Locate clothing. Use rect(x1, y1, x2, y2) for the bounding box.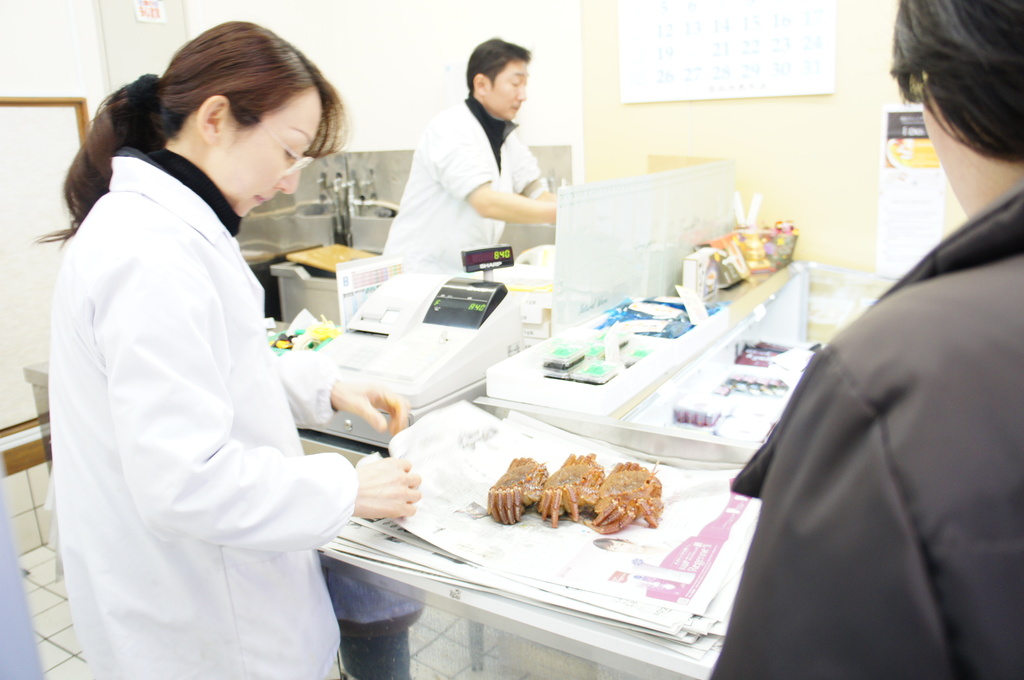
rect(383, 95, 552, 277).
